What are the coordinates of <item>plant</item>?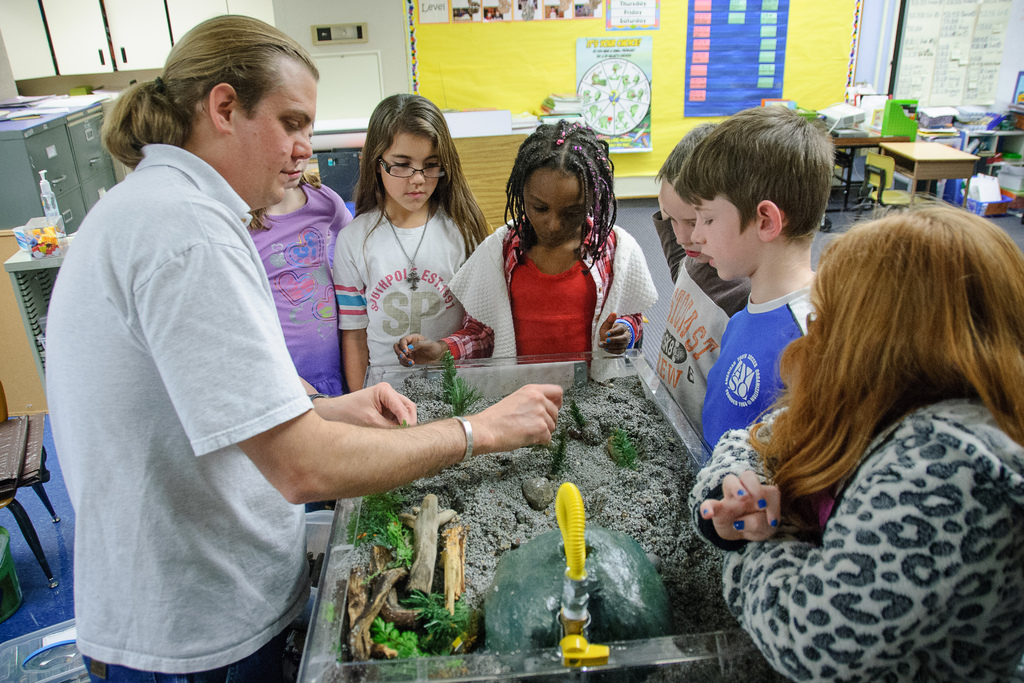
box(612, 424, 631, 457).
